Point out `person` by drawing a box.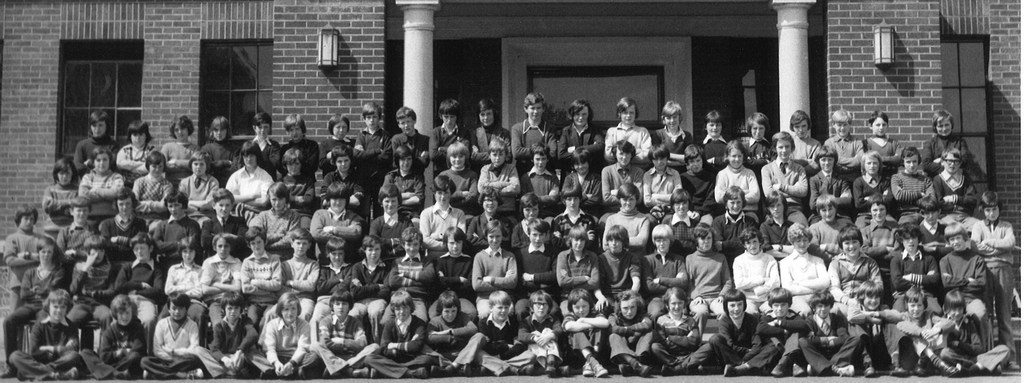
Rect(137, 292, 213, 382).
